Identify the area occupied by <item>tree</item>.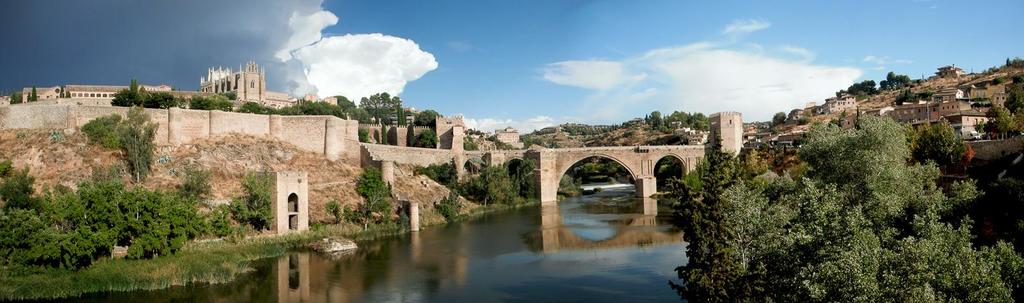
Area: detection(105, 82, 145, 109).
